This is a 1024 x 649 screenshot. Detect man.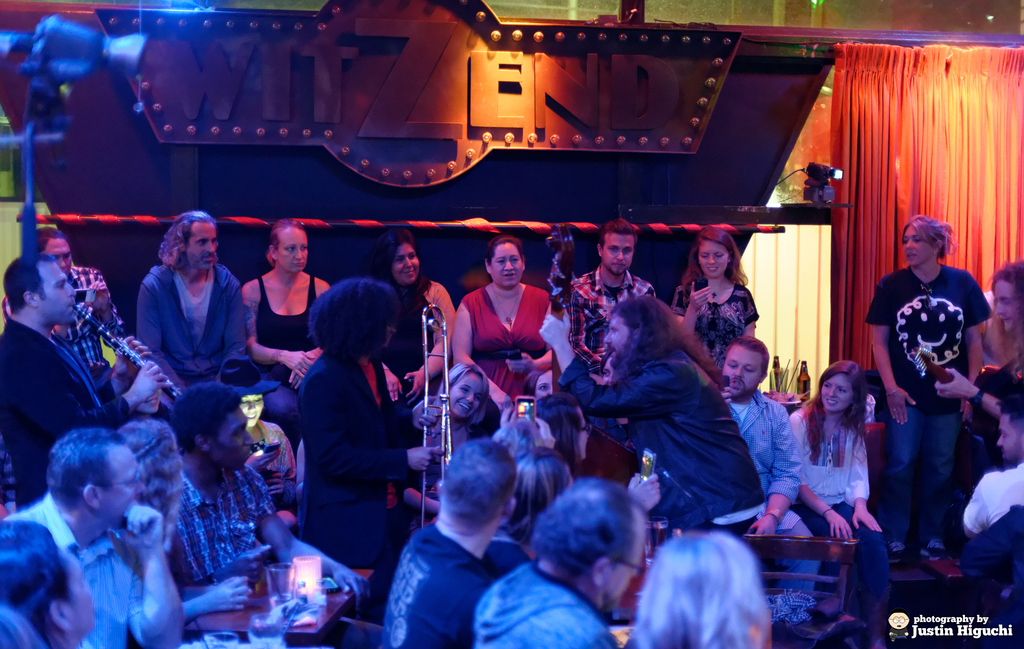
l=0, t=220, r=133, b=389.
